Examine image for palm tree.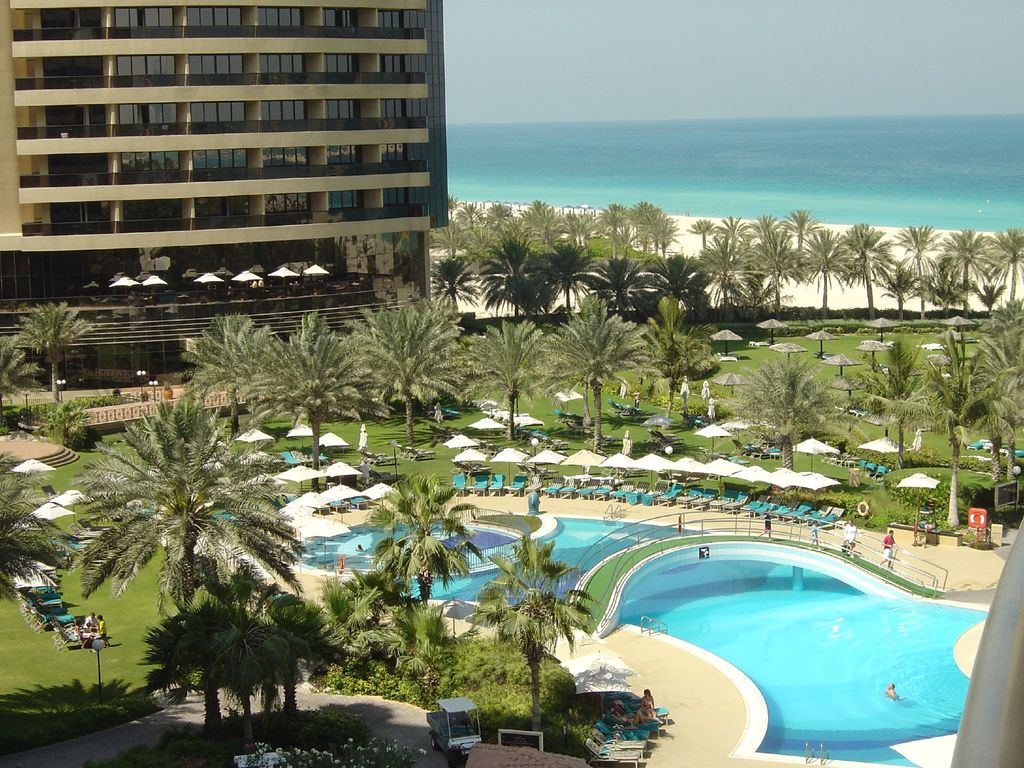
Examination result: left=378, top=494, right=440, bottom=671.
